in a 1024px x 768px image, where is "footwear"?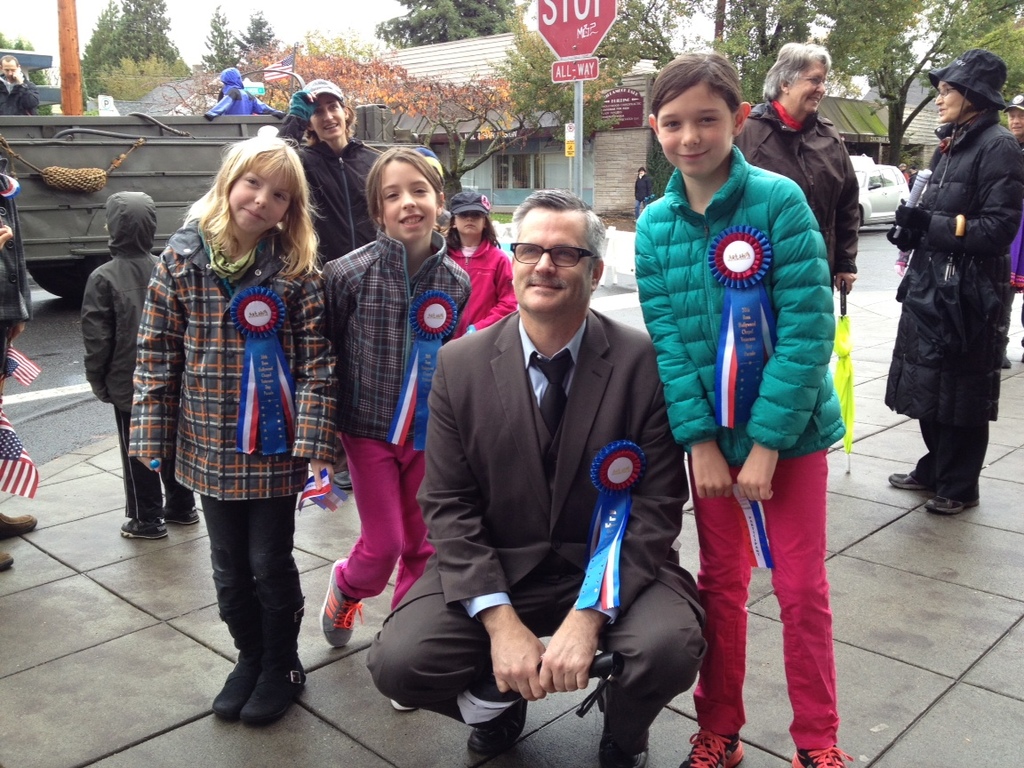
box(209, 606, 266, 715).
